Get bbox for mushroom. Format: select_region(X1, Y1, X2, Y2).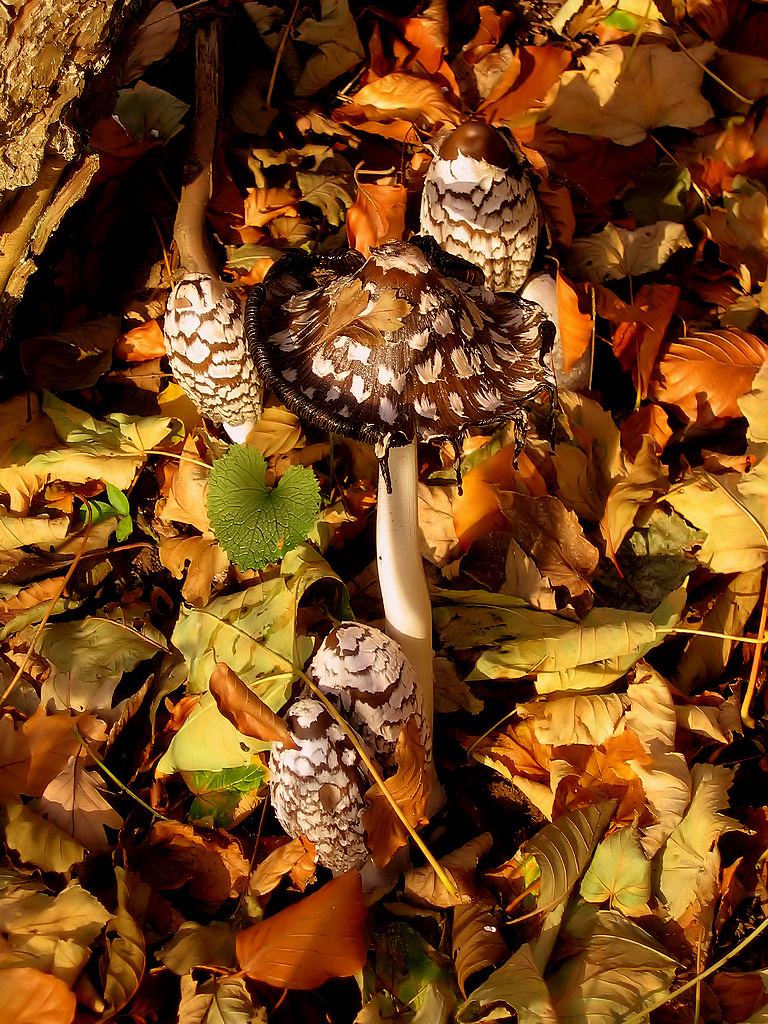
select_region(160, 270, 268, 444).
